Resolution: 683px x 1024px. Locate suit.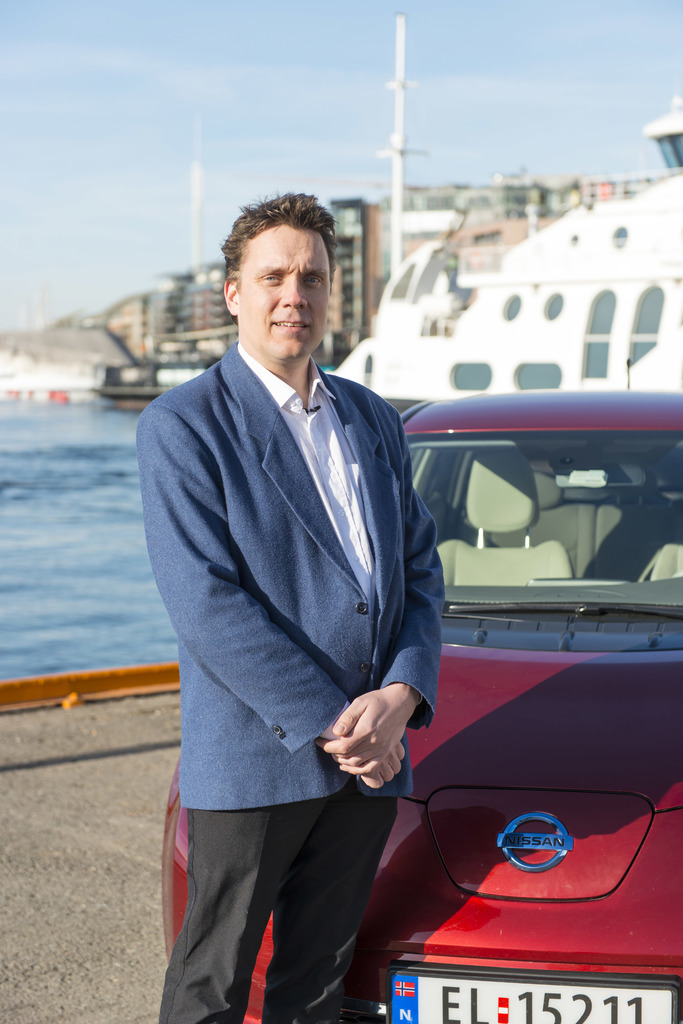
147/252/458/999.
